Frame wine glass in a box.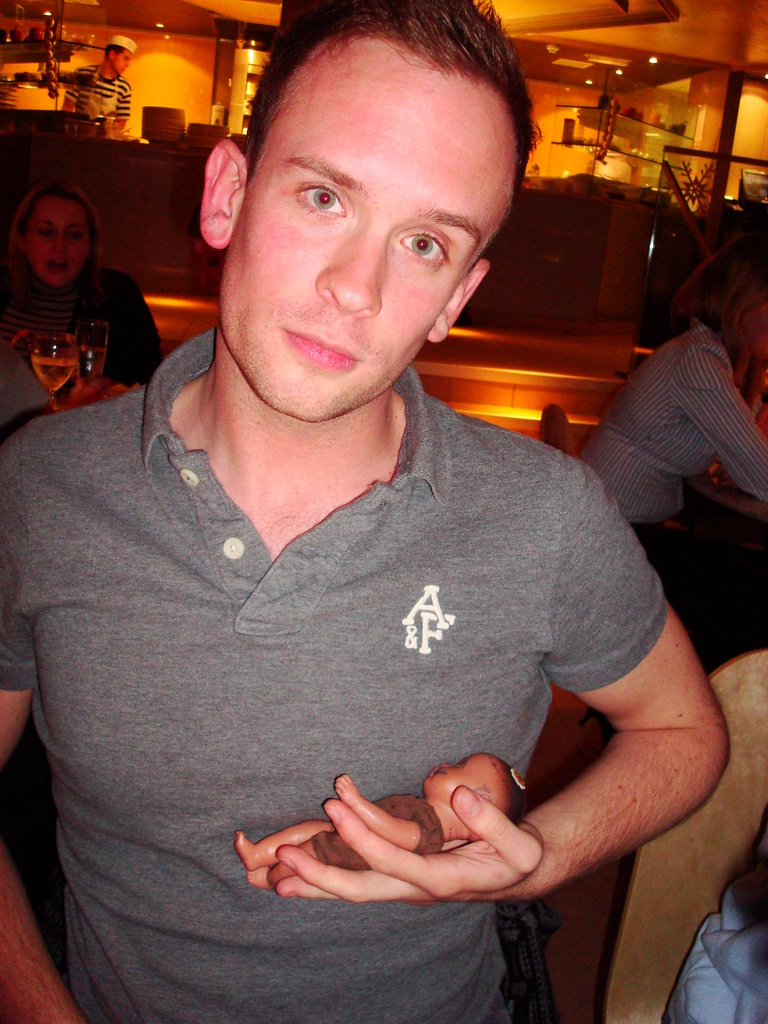
locate(72, 326, 102, 400).
